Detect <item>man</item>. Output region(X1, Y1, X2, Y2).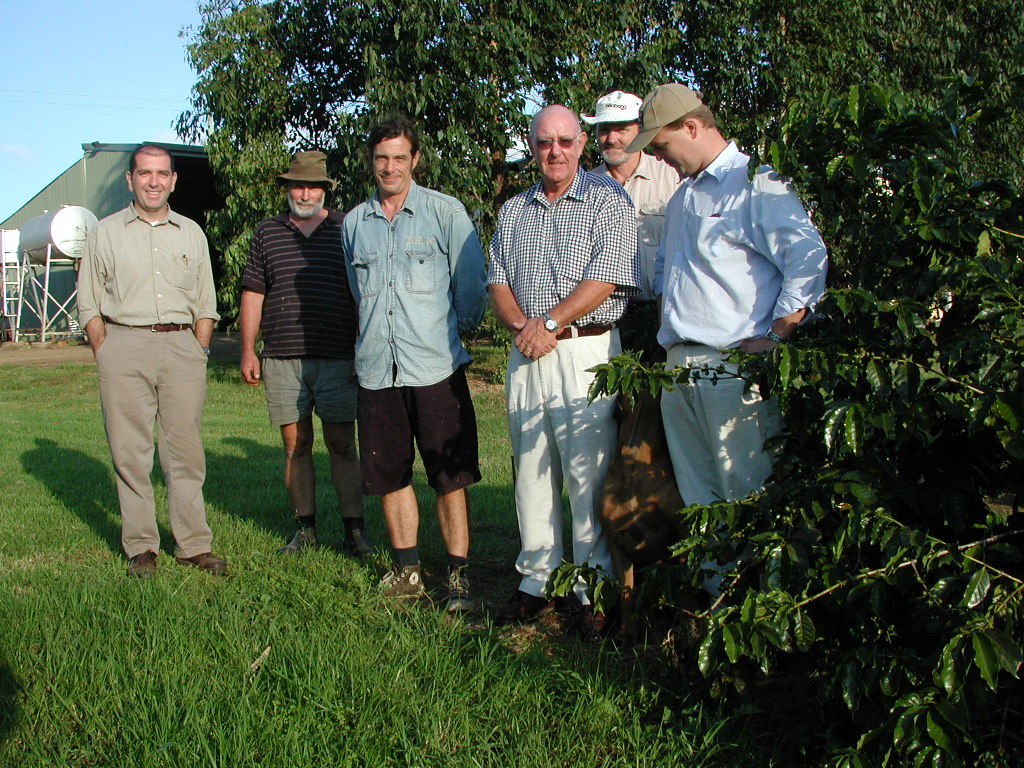
region(621, 75, 833, 608).
